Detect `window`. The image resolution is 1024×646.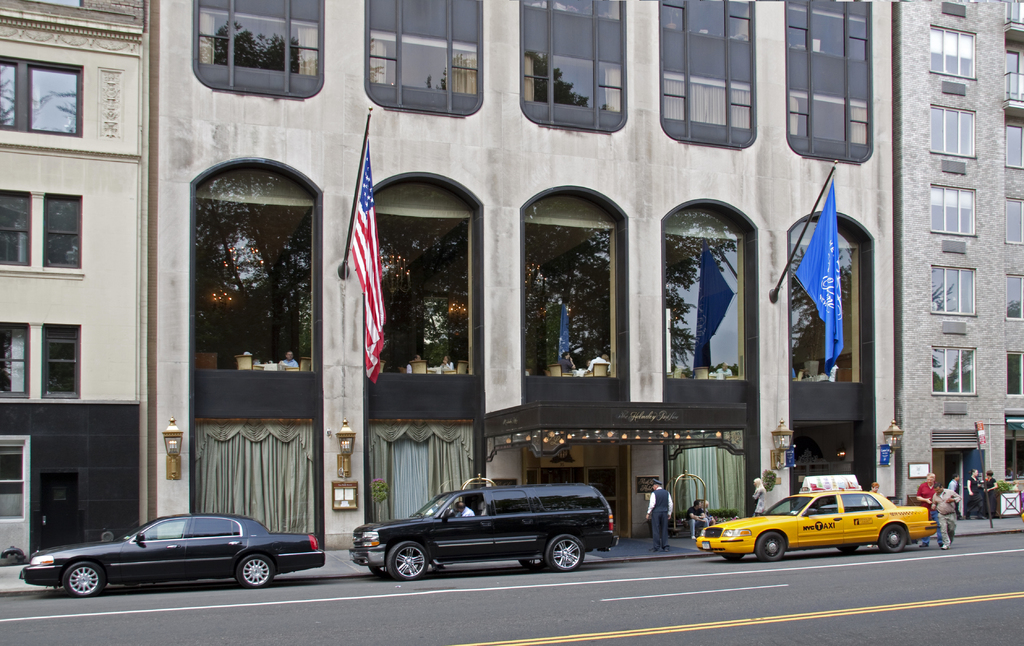
[x1=931, y1=103, x2=977, y2=156].
